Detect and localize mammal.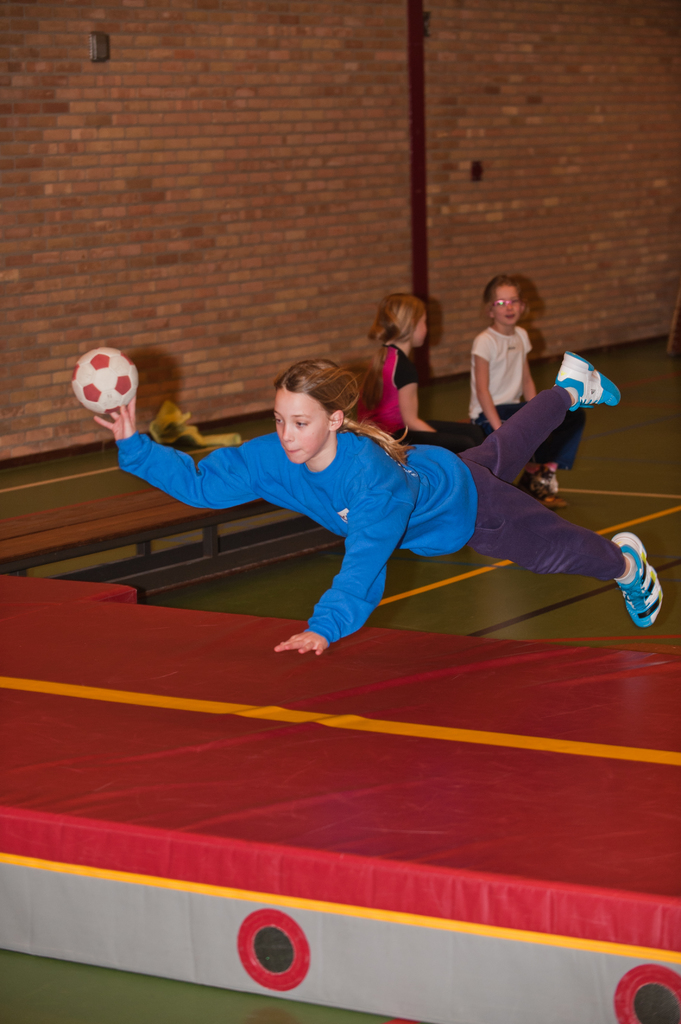
Localized at <bbox>470, 269, 568, 510</bbox>.
